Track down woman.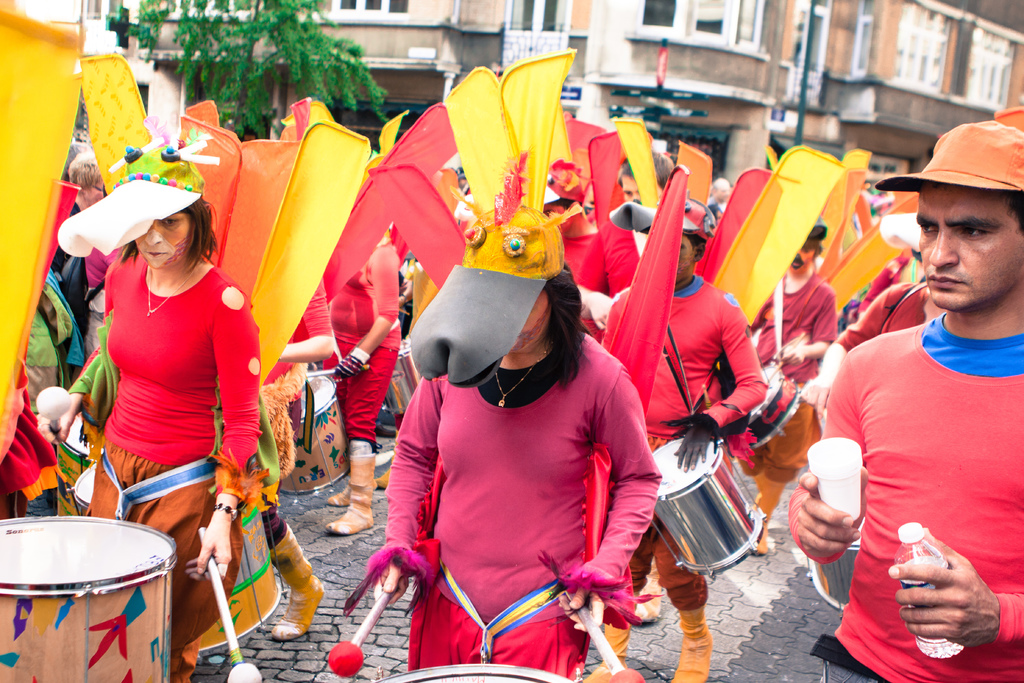
Tracked to Rect(62, 151, 266, 564).
